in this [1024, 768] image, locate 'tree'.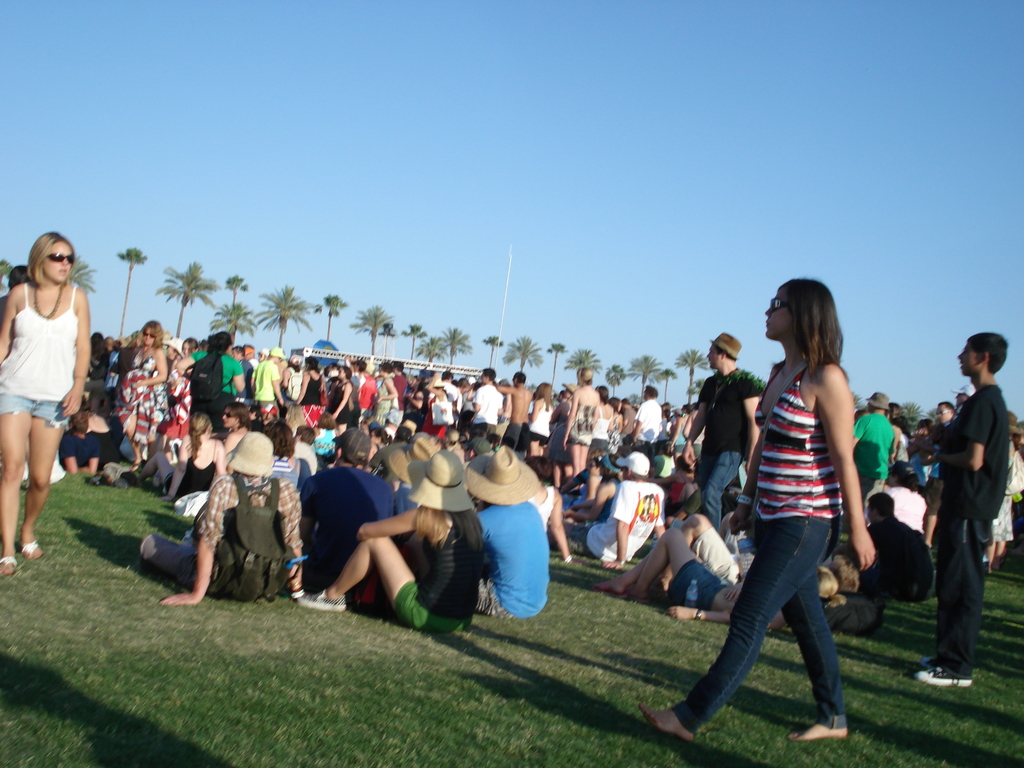
Bounding box: pyautogui.locateOnScreen(605, 364, 627, 396).
